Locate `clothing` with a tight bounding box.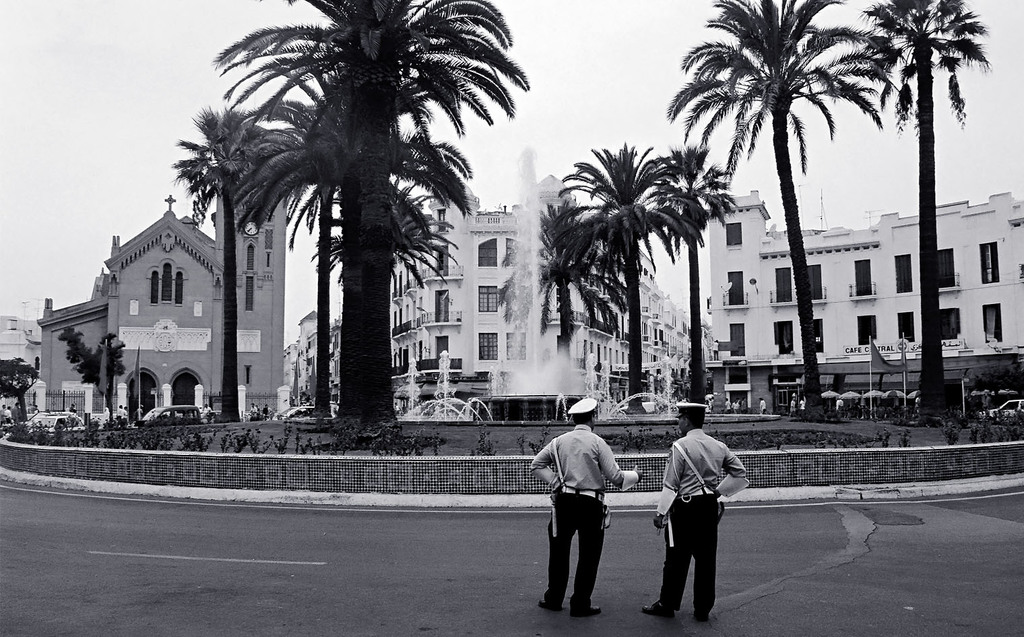
BBox(106, 410, 110, 423).
